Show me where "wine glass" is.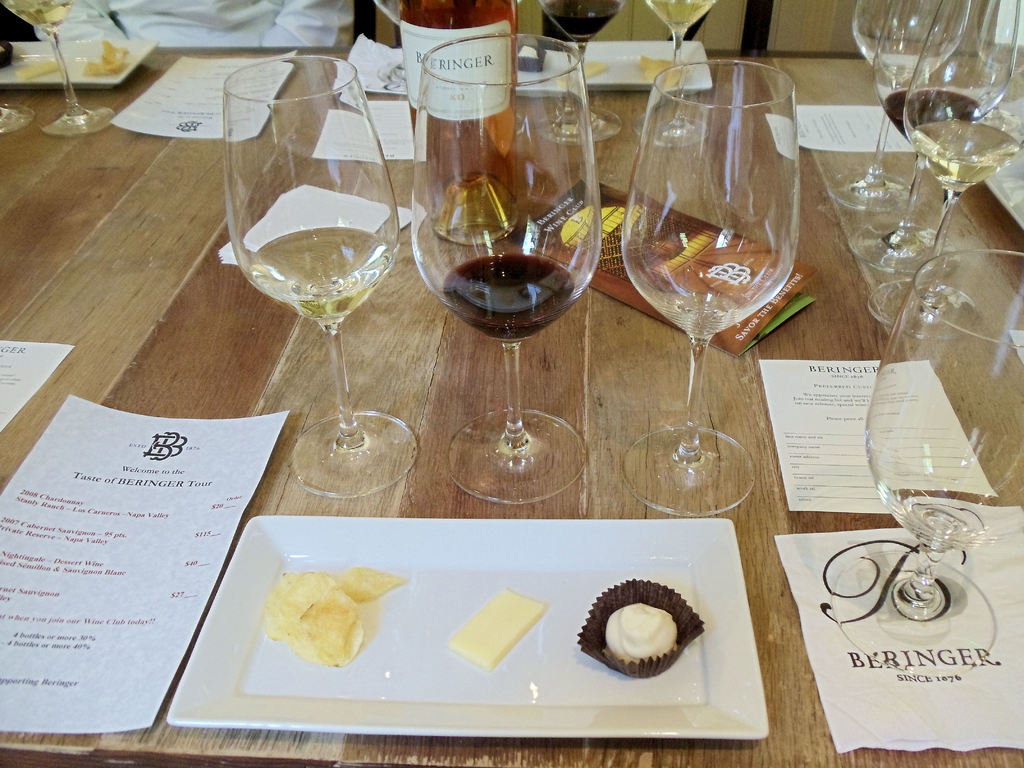
"wine glass" is at x1=225, y1=56, x2=414, y2=497.
